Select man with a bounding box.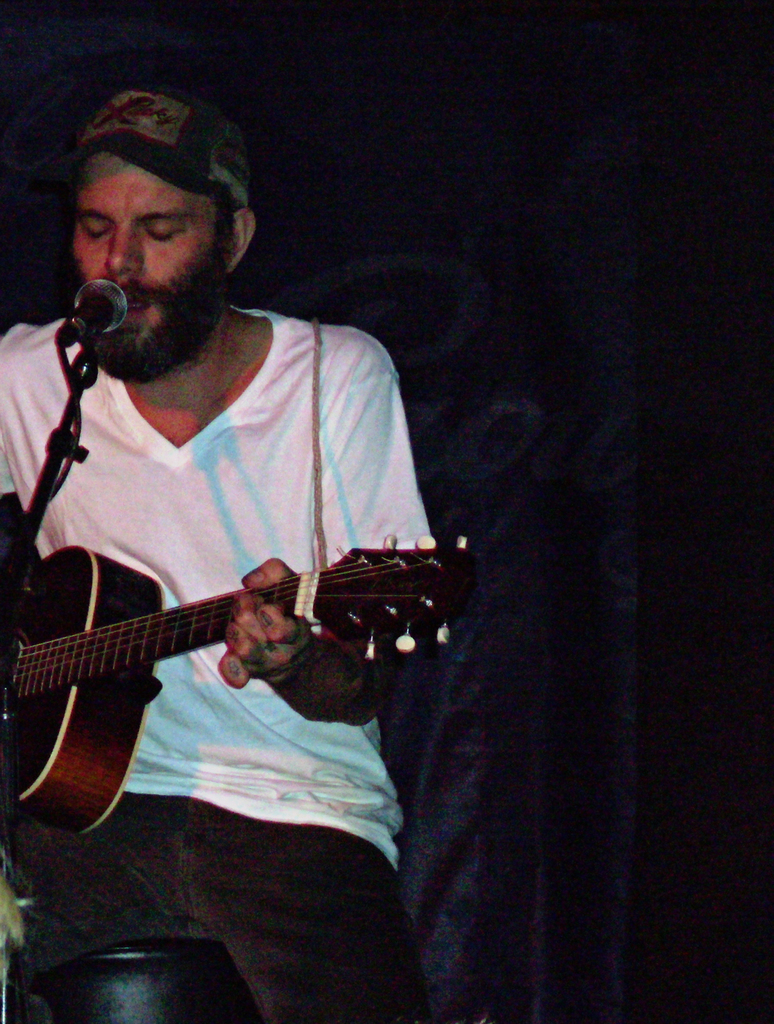
(x1=0, y1=119, x2=453, y2=989).
